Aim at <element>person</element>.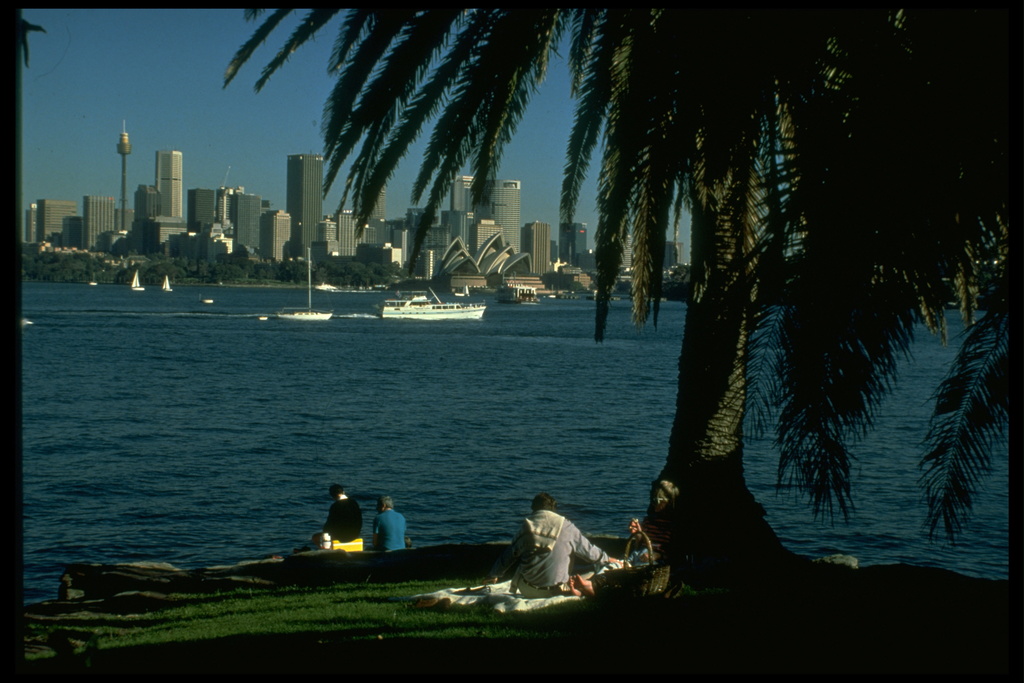
Aimed at [513,495,598,611].
